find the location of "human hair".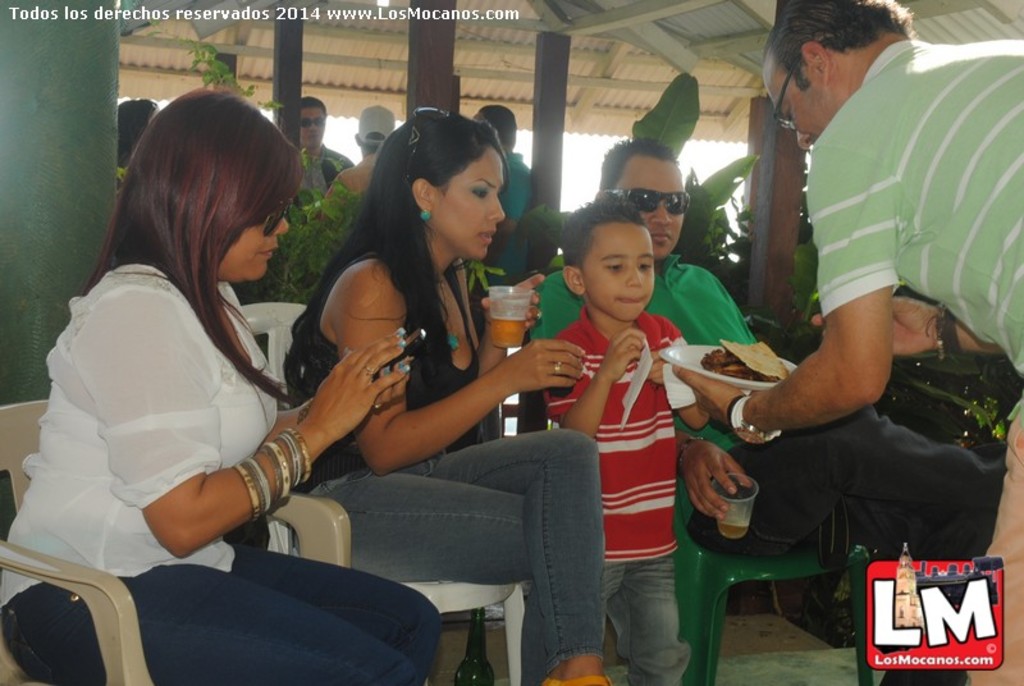
Location: 302/93/329/115.
